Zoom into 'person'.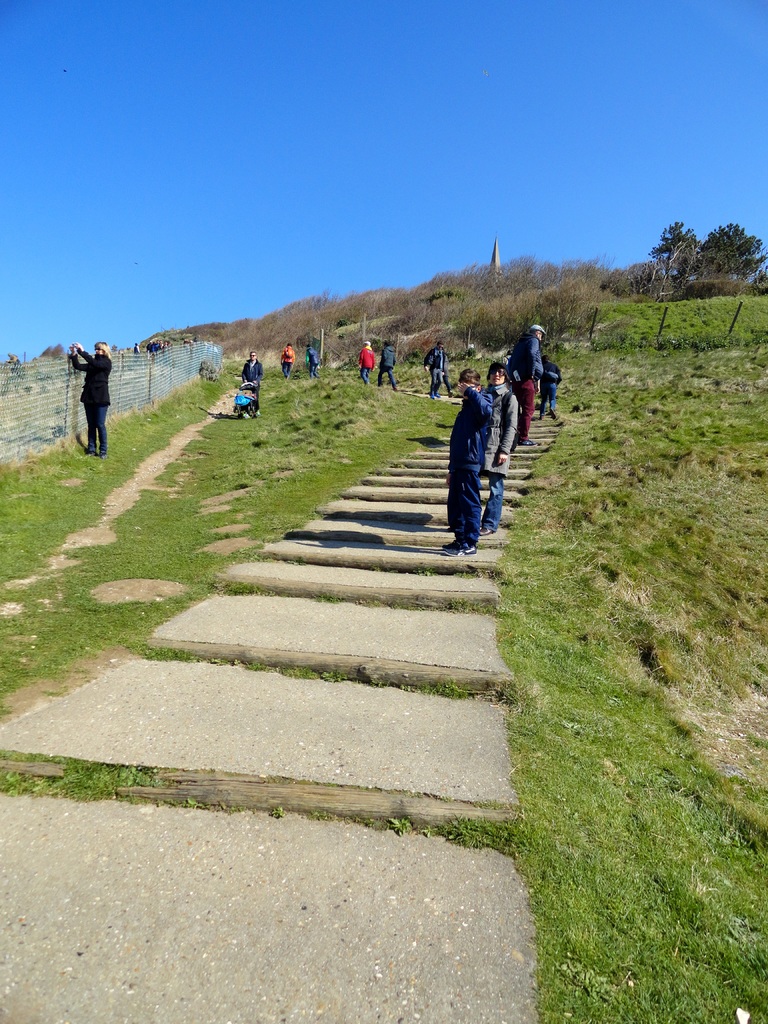
Zoom target: BBox(538, 352, 559, 420).
